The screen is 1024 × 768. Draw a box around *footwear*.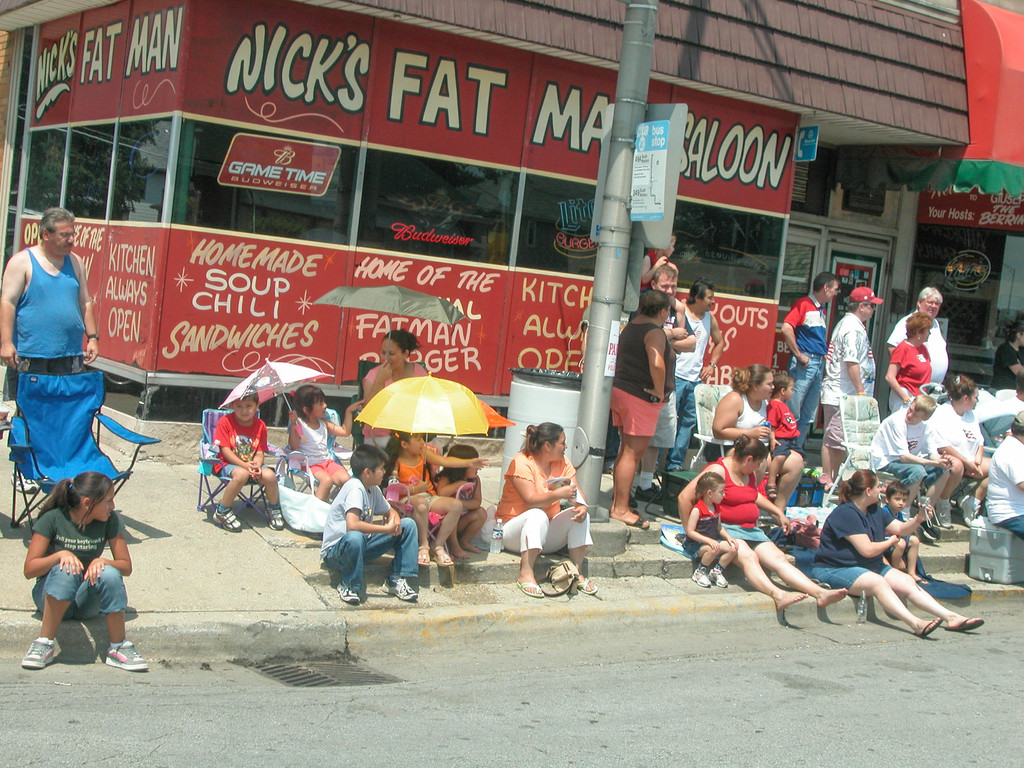
<region>426, 546, 454, 567</region>.
